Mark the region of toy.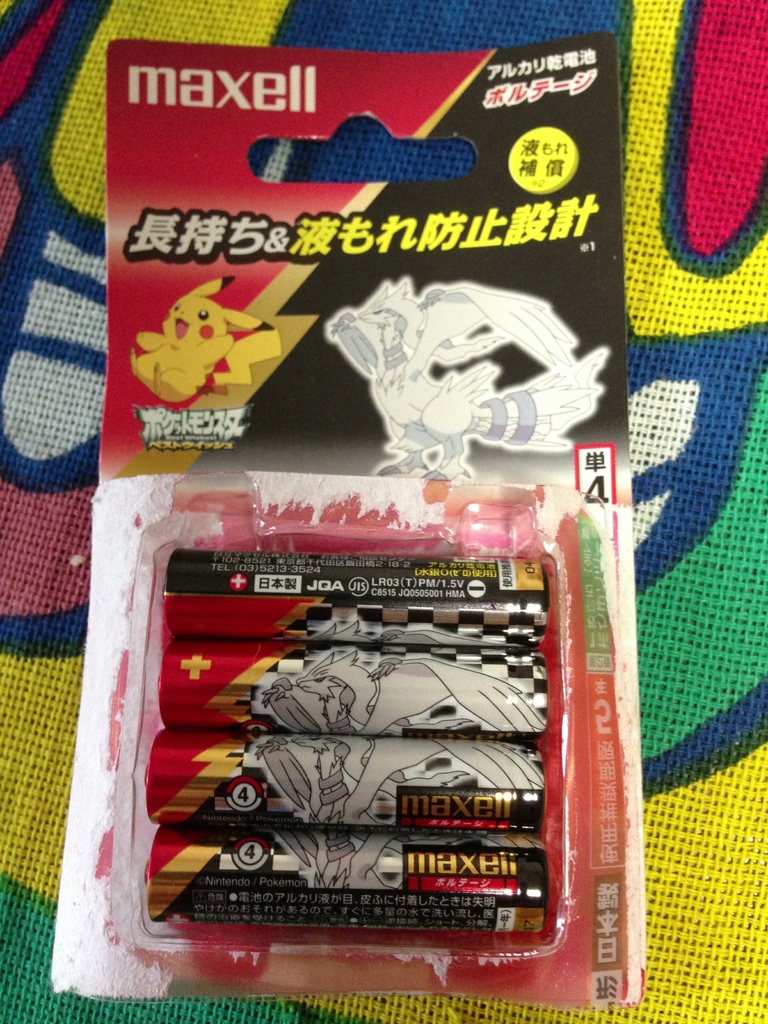
Region: Rect(131, 270, 280, 406).
